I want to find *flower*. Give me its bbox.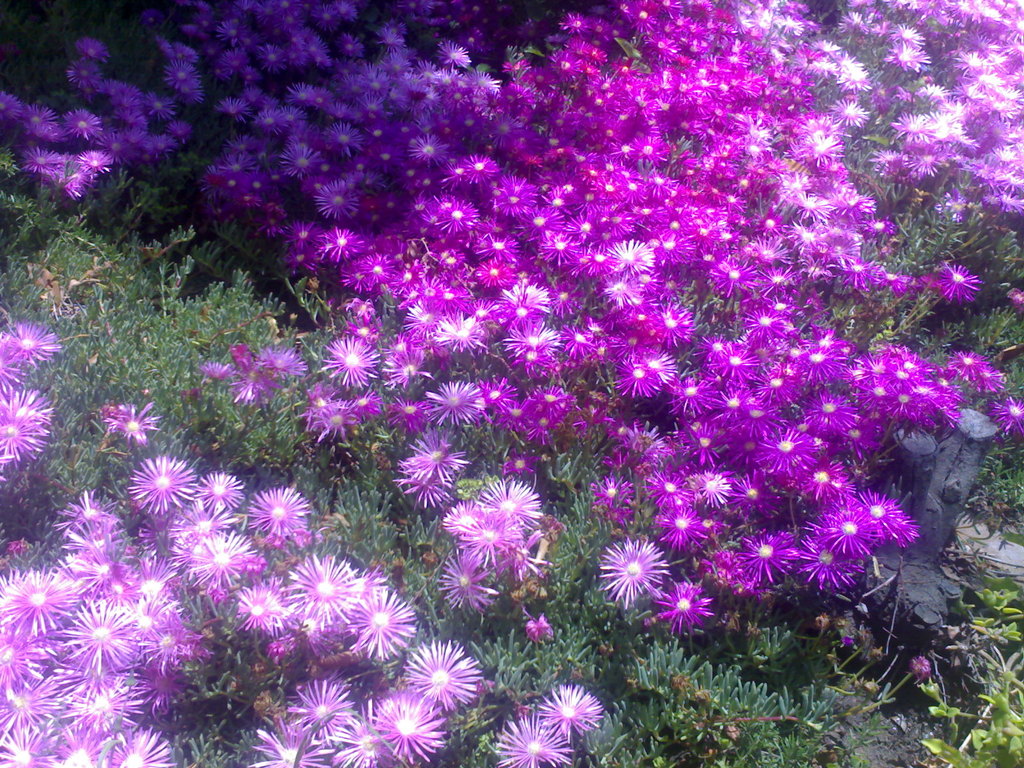
box(596, 533, 685, 628).
